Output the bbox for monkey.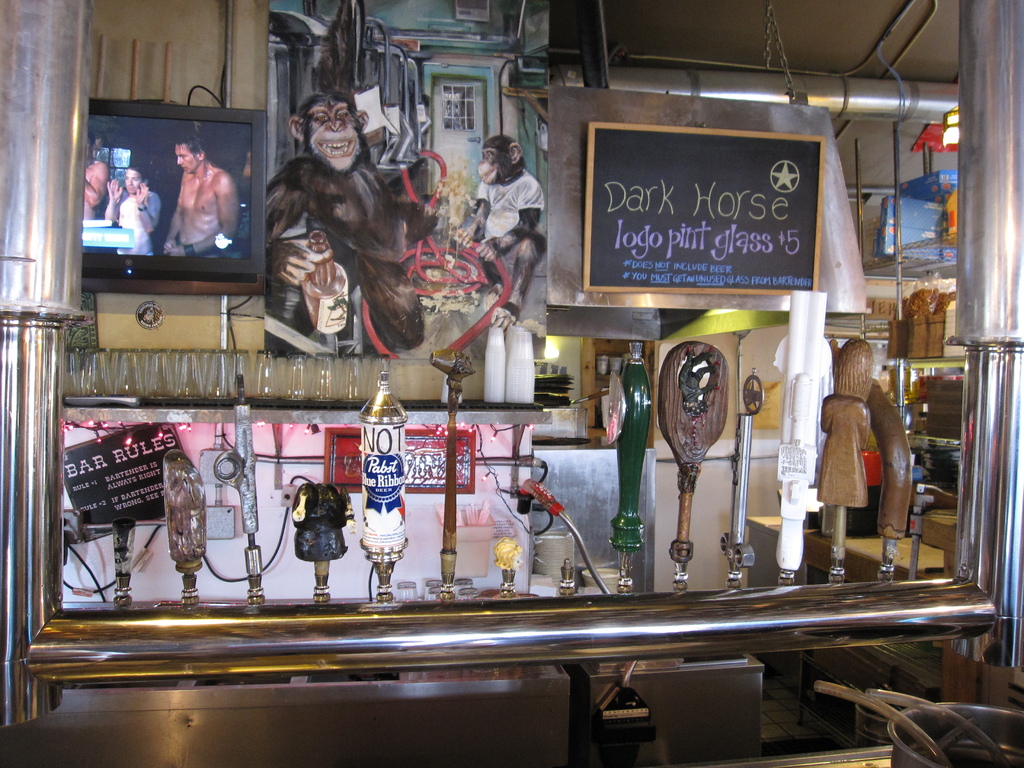
rect(265, 93, 440, 355).
